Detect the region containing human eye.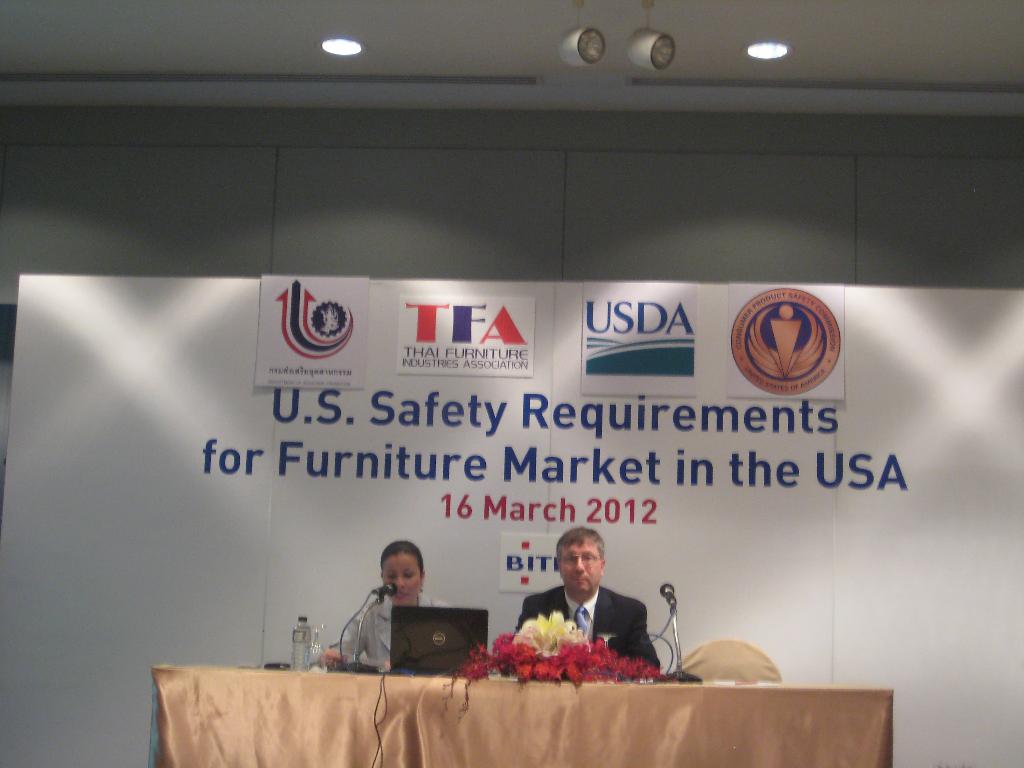
BBox(403, 568, 416, 579).
